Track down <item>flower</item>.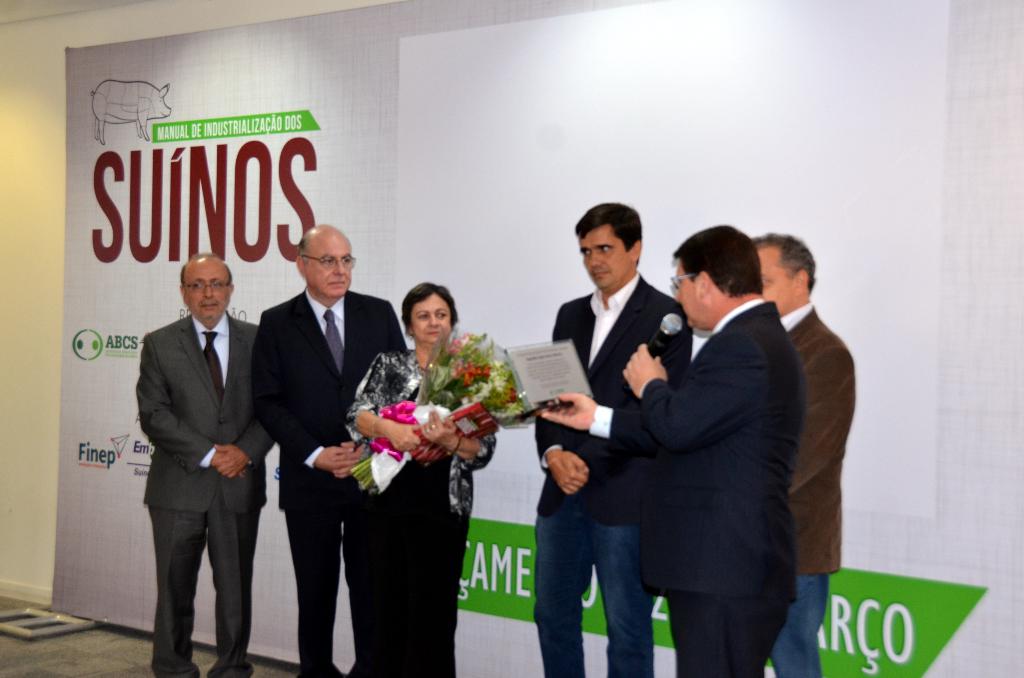
Tracked to detection(456, 364, 492, 385).
